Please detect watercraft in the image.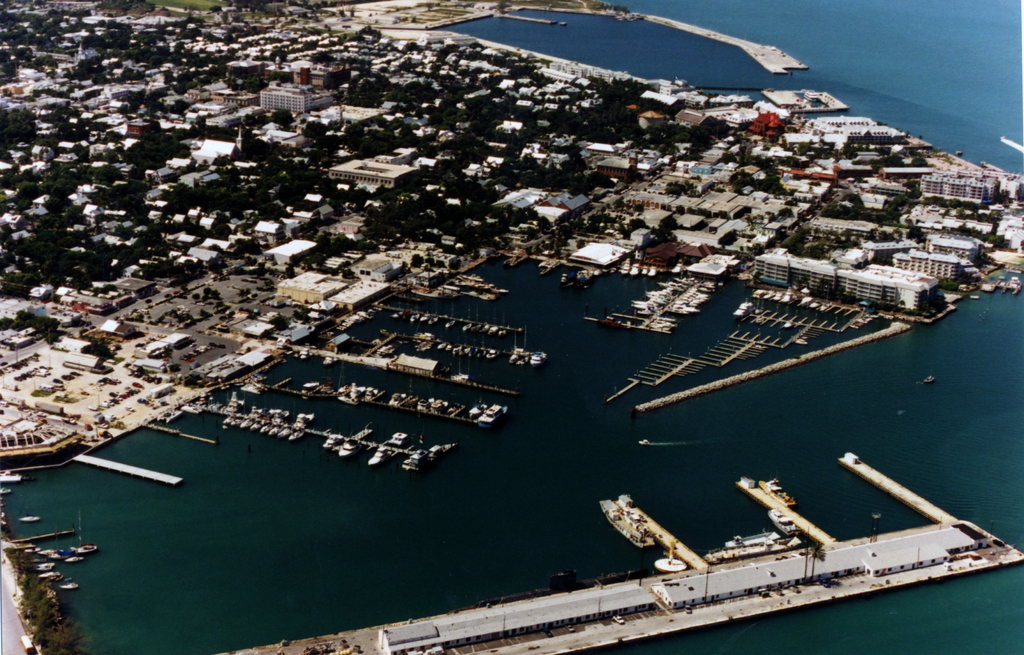
1 480 10 492.
